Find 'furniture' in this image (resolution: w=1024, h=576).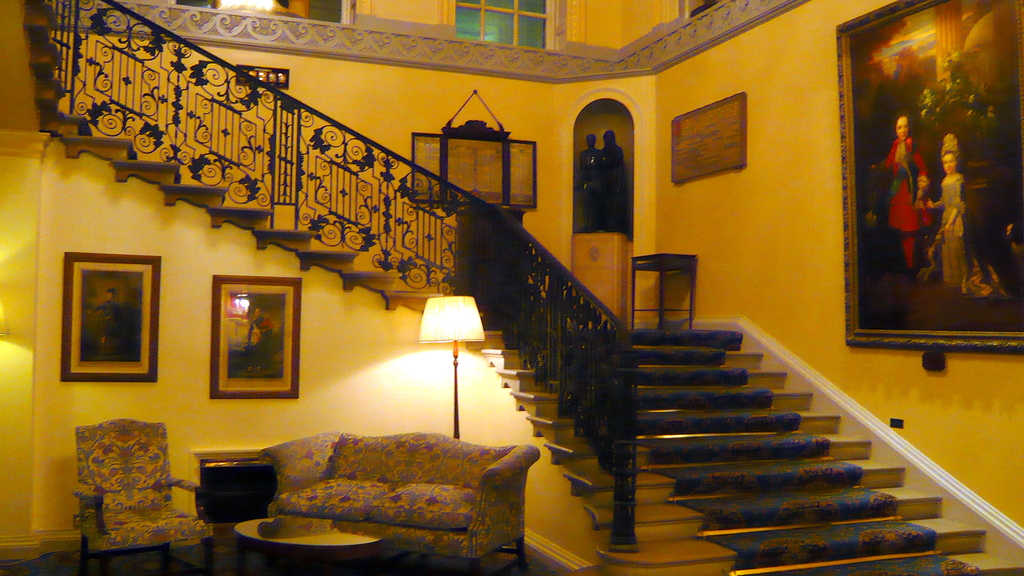
<region>196, 449, 277, 524</region>.
